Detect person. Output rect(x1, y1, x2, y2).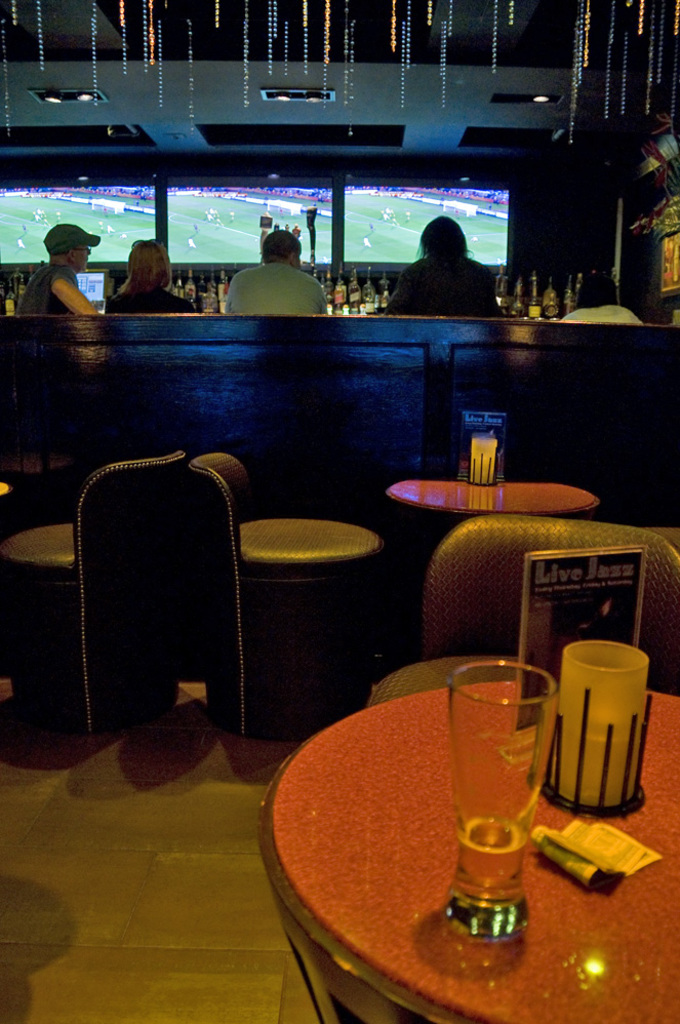
rect(109, 235, 188, 308).
